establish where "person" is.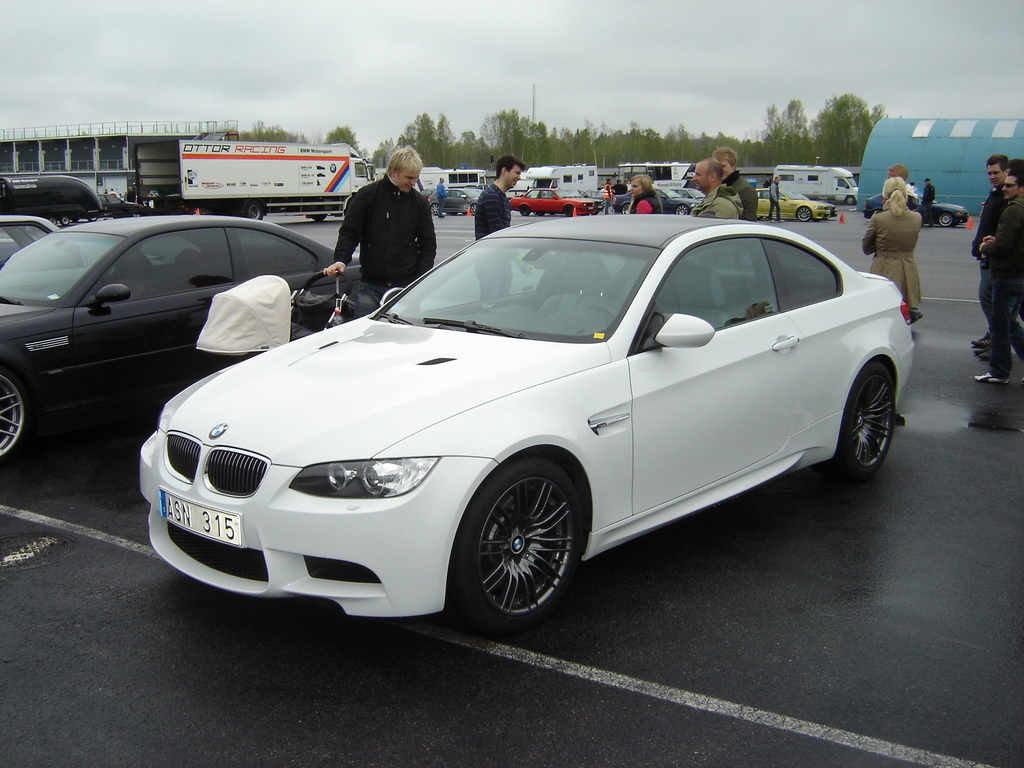
Established at [319, 142, 439, 322].
